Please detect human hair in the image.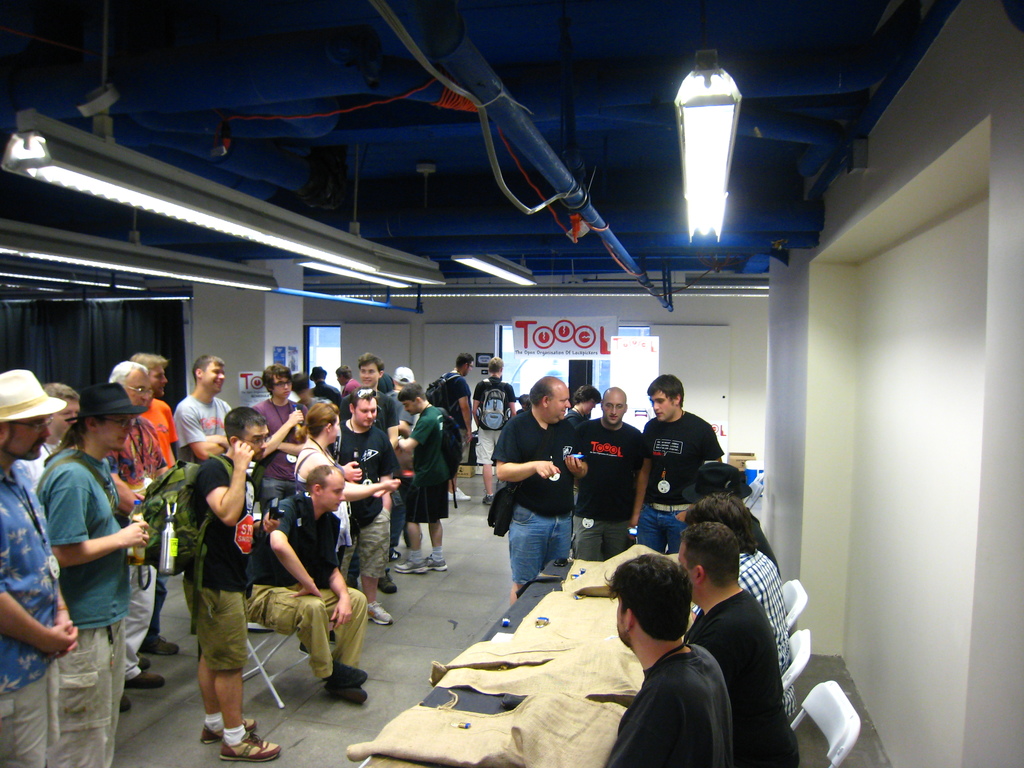
{"left": 292, "top": 371, "right": 309, "bottom": 392}.
